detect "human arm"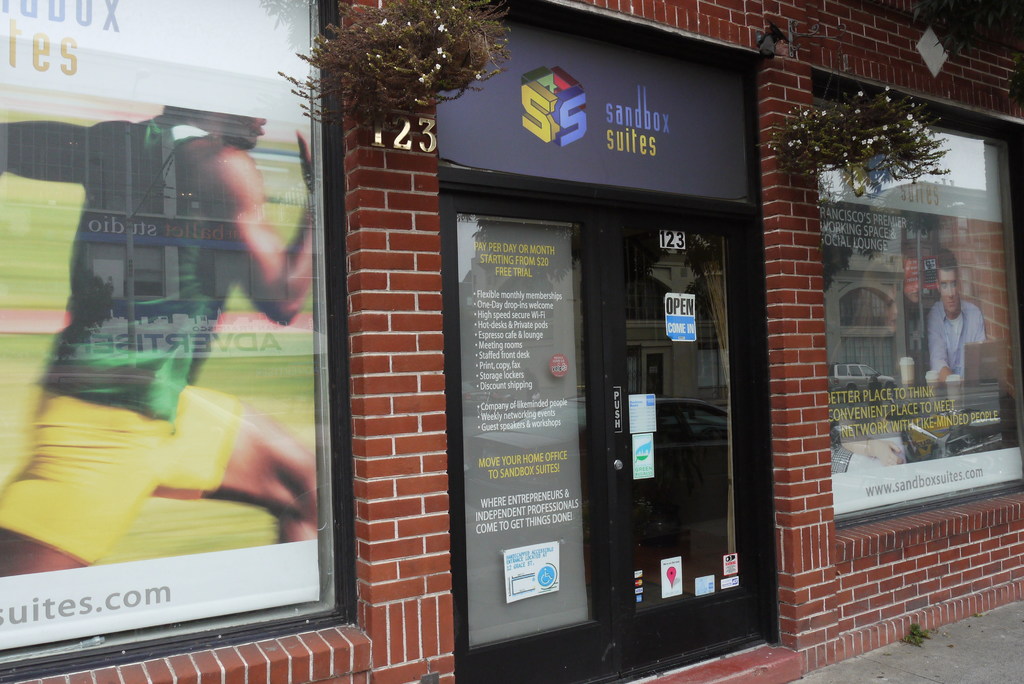
x1=193, y1=127, x2=315, y2=321
